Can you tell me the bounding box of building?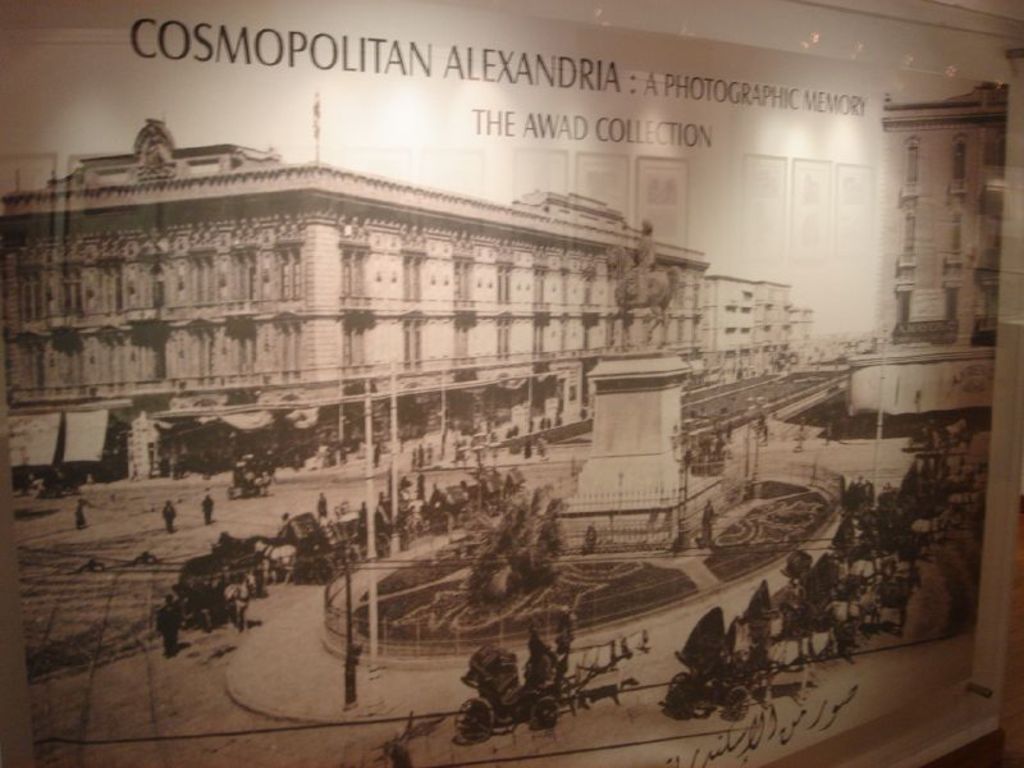
bbox=(851, 79, 1002, 420).
